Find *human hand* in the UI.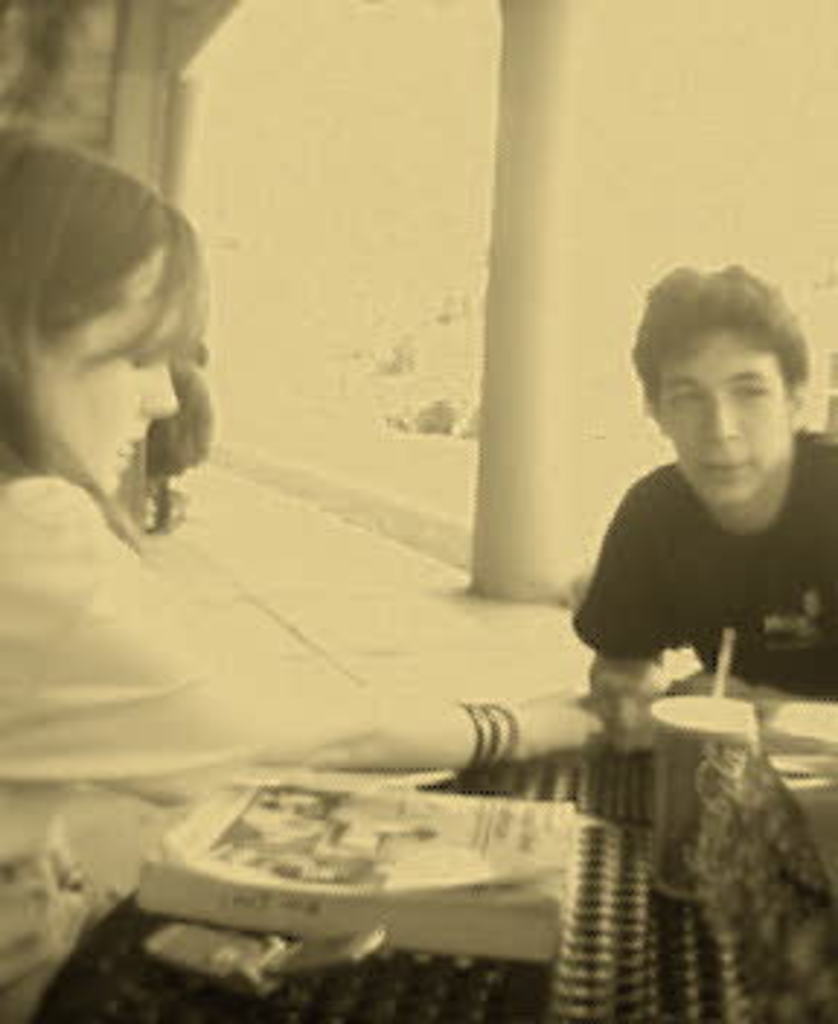
UI element at box=[498, 687, 608, 762].
